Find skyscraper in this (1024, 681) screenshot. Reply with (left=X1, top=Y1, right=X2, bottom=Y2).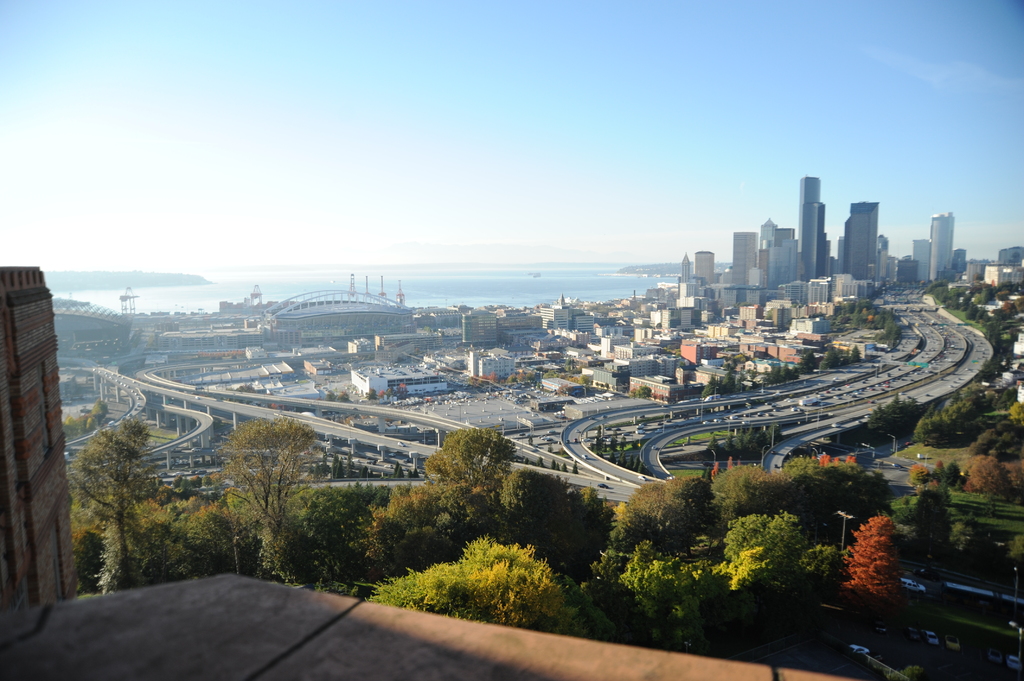
(left=932, top=208, right=954, bottom=283).
